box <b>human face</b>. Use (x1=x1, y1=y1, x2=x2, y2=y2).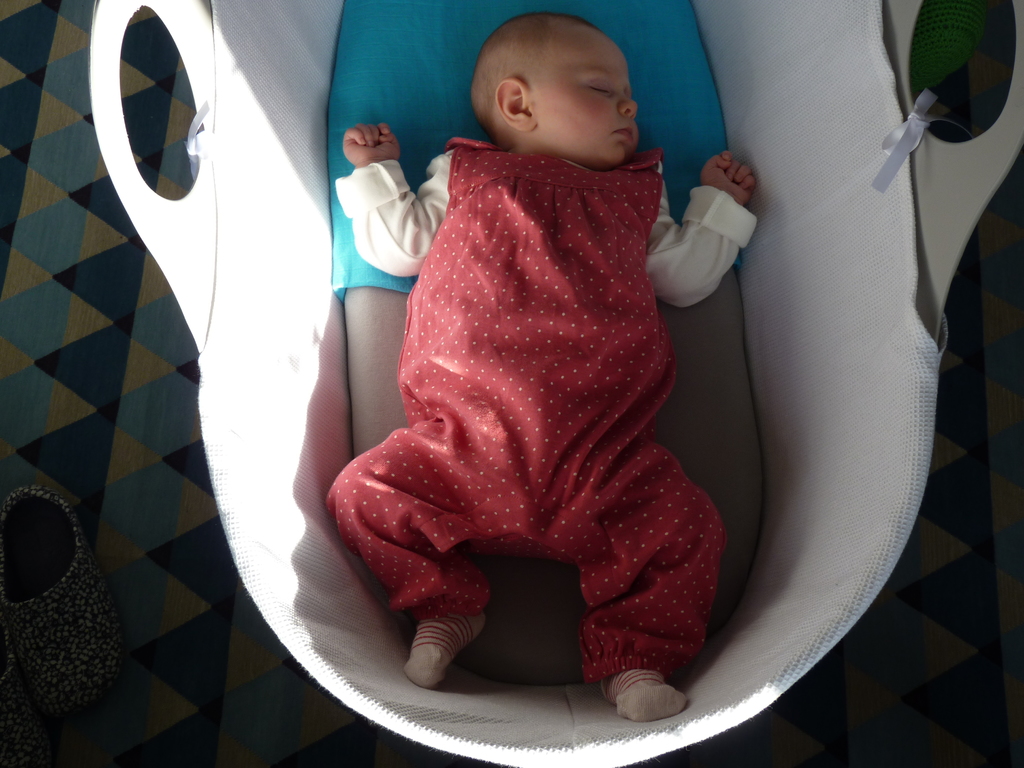
(x1=531, y1=31, x2=640, y2=161).
